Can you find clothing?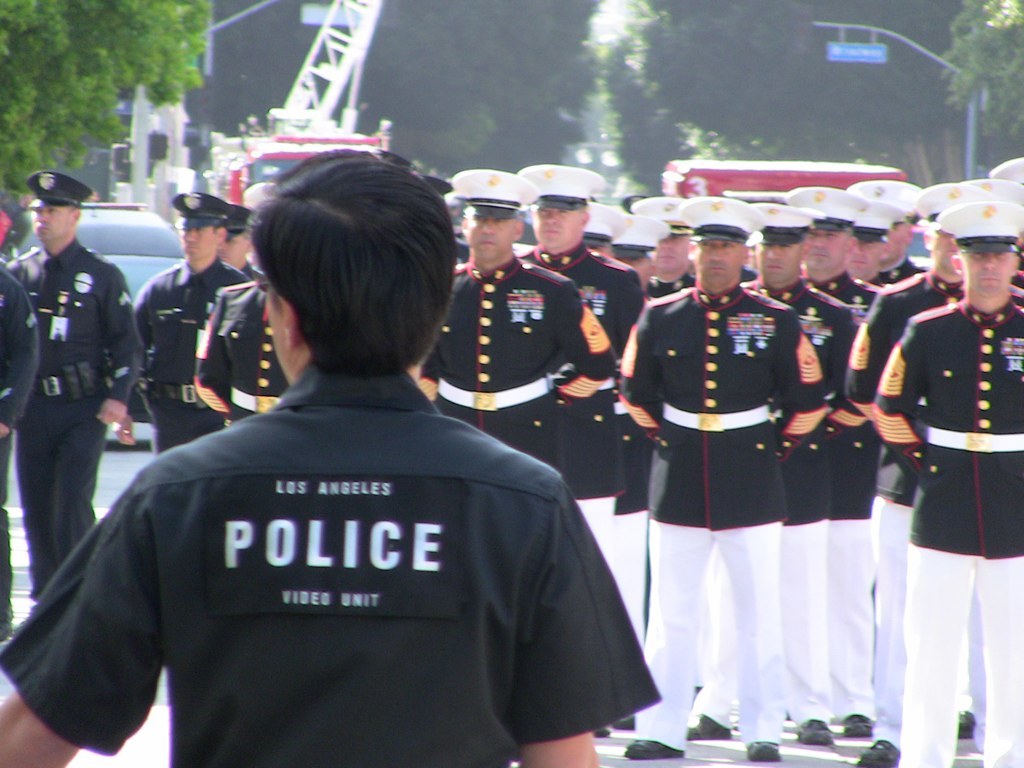
Yes, bounding box: Rect(641, 272, 709, 637).
